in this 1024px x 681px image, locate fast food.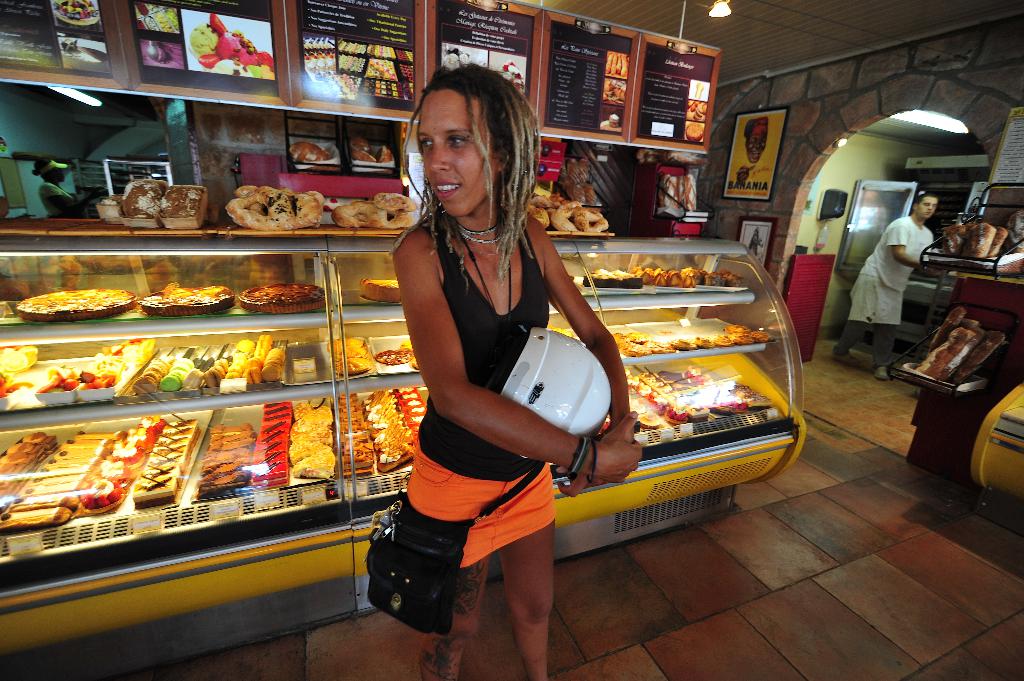
Bounding box: crop(292, 145, 338, 160).
